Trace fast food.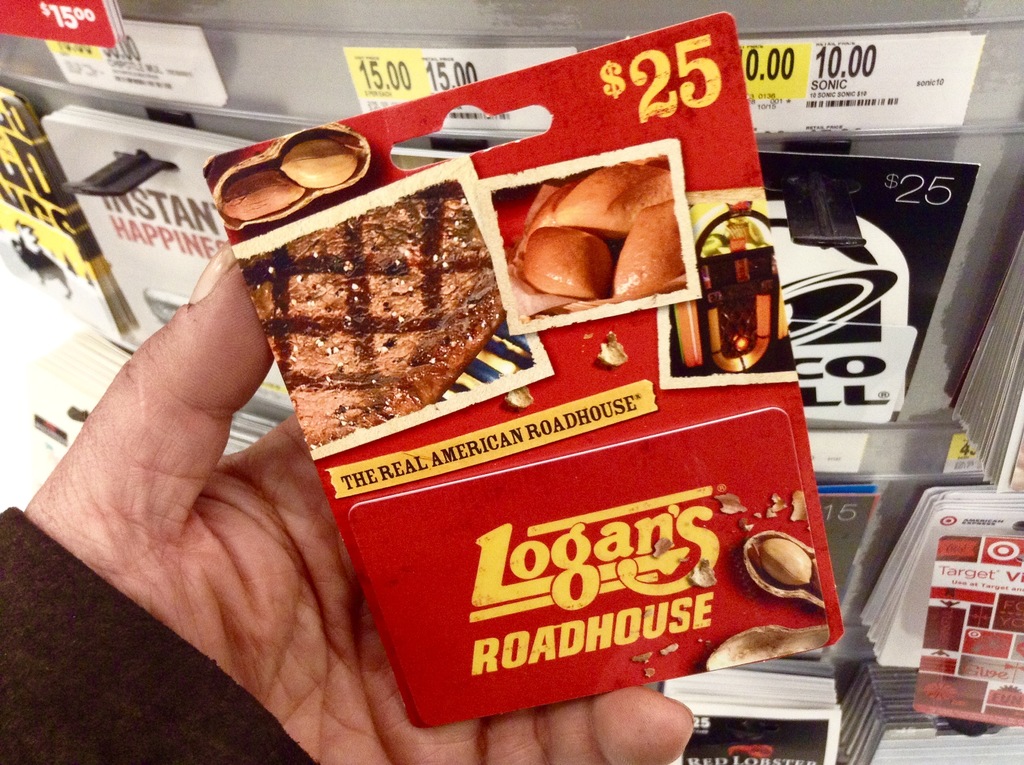
Traced to crop(238, 168, 508, 456).
